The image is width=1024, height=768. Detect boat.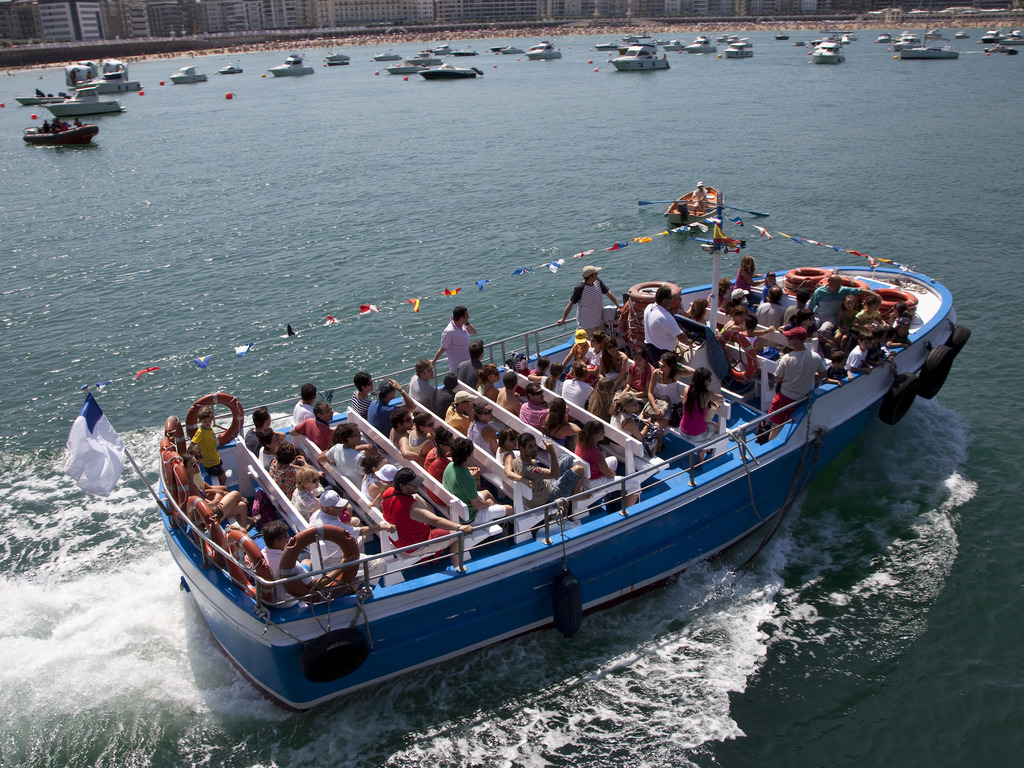
Detection: Rect(154, 231, 936, 710).
